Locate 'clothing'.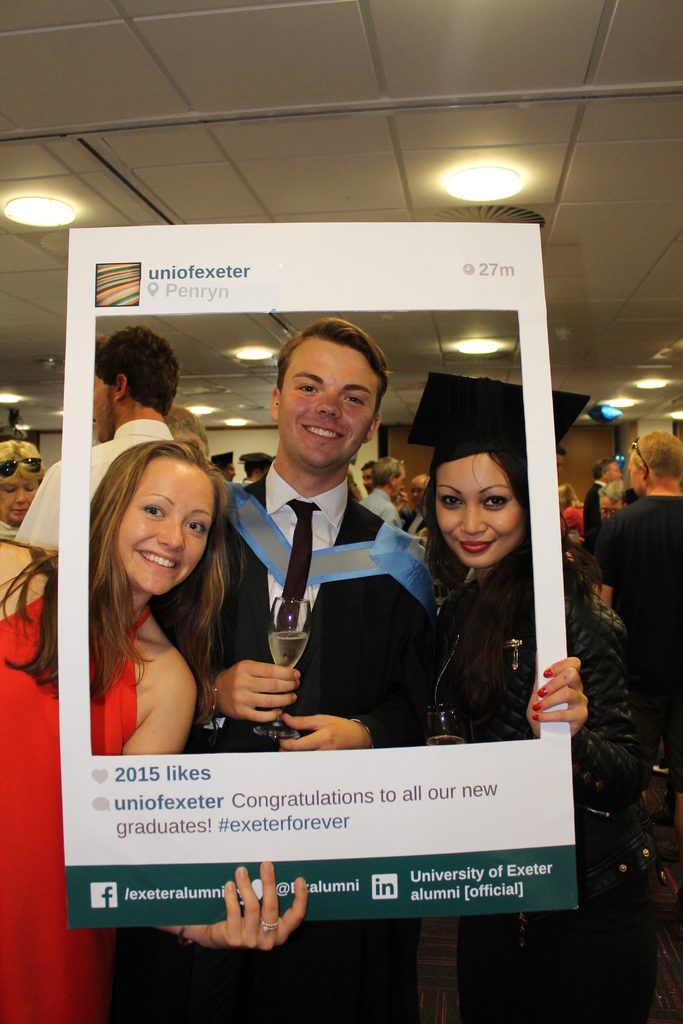
Bounding box: box=[418, 515, 657, 1023].
